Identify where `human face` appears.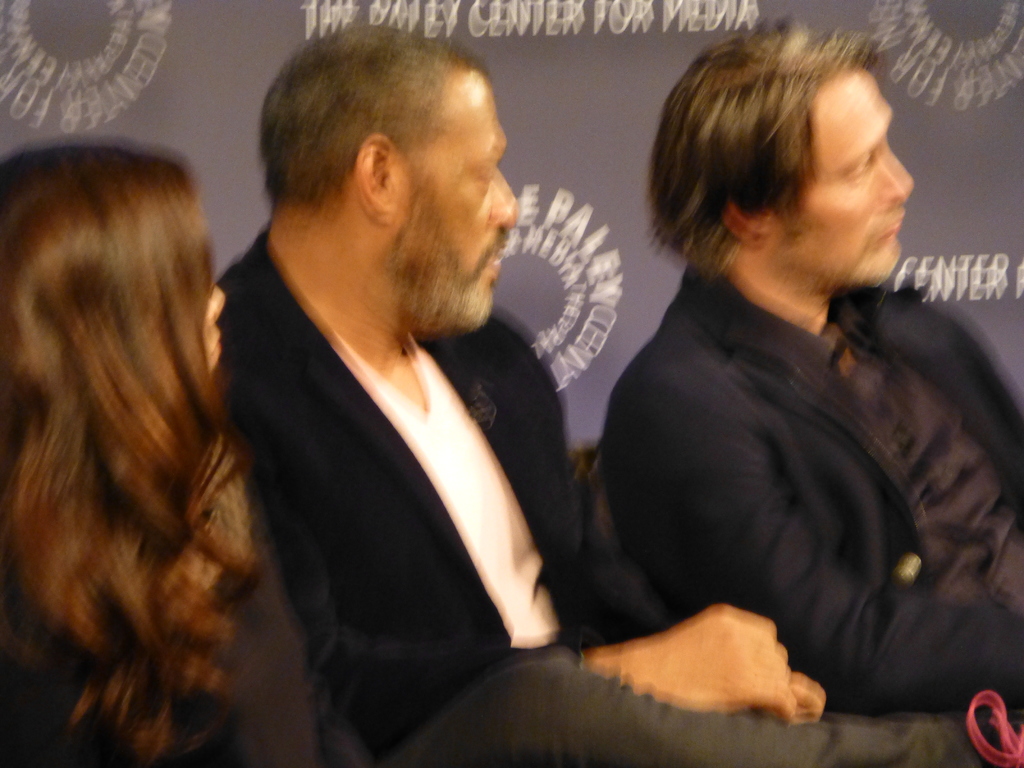
Appears at (left=399, top=85, right=512, bottom=318).
